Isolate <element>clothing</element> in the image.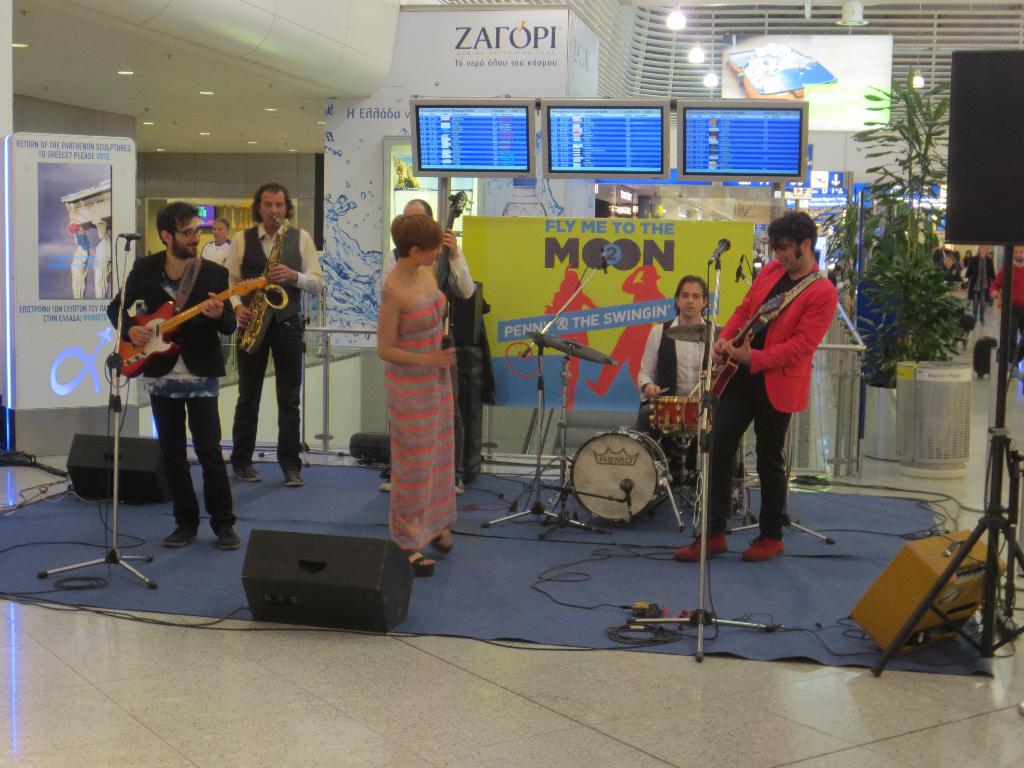
Isolated region: 378 242 476 480.
